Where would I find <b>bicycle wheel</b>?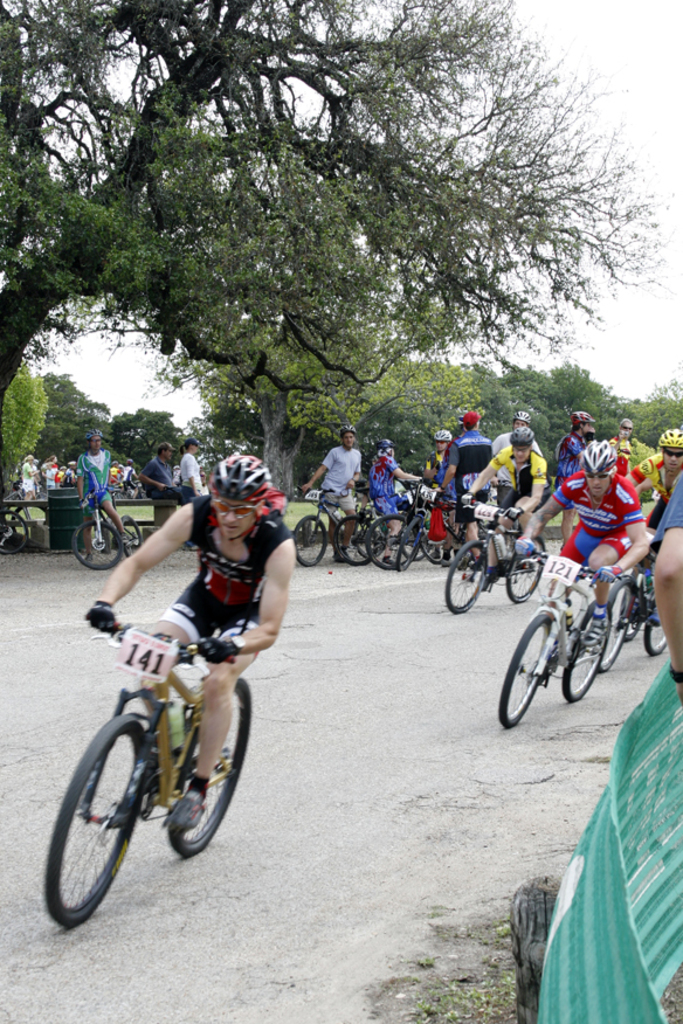
At bbox(446, 533, 489, 611).
